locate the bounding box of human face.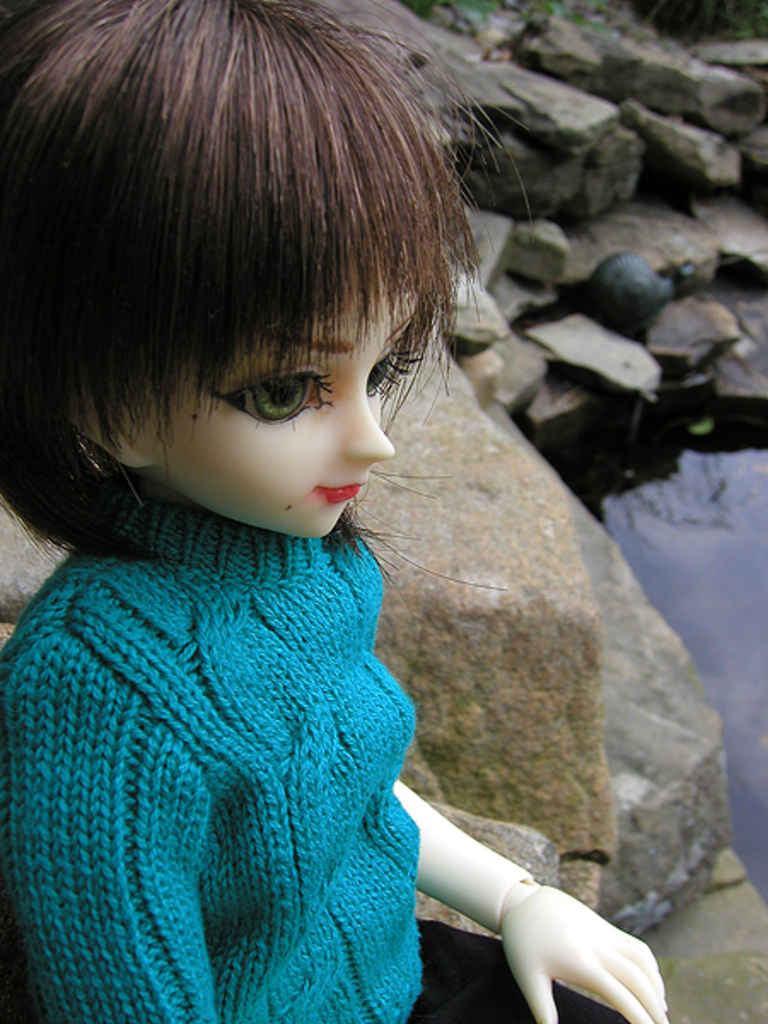
Bounding box: 128 285 423 532.
